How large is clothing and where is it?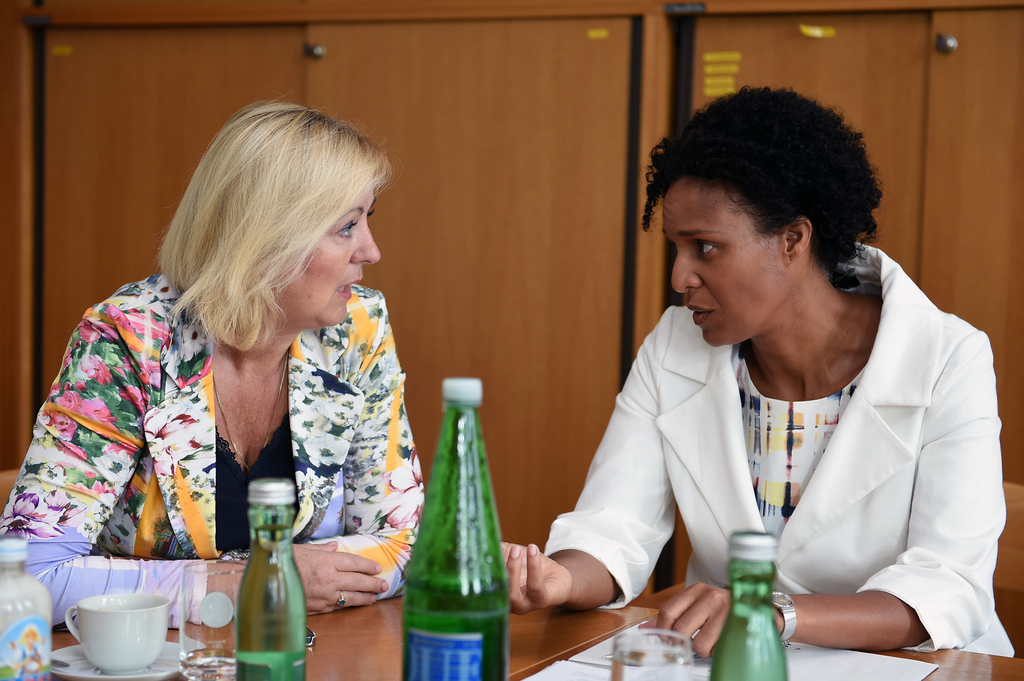
Bounding box: bbox=(536, 260, 1012, 656).
